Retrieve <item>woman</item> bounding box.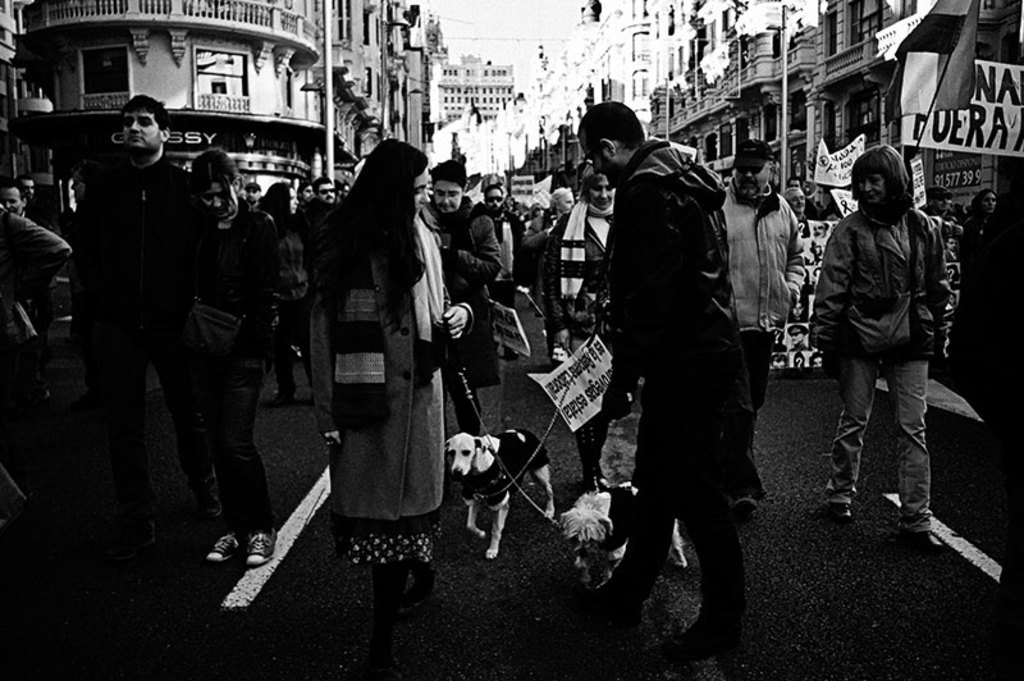
Bounding box: [left=954, top=189, right=998, bottom=330].
